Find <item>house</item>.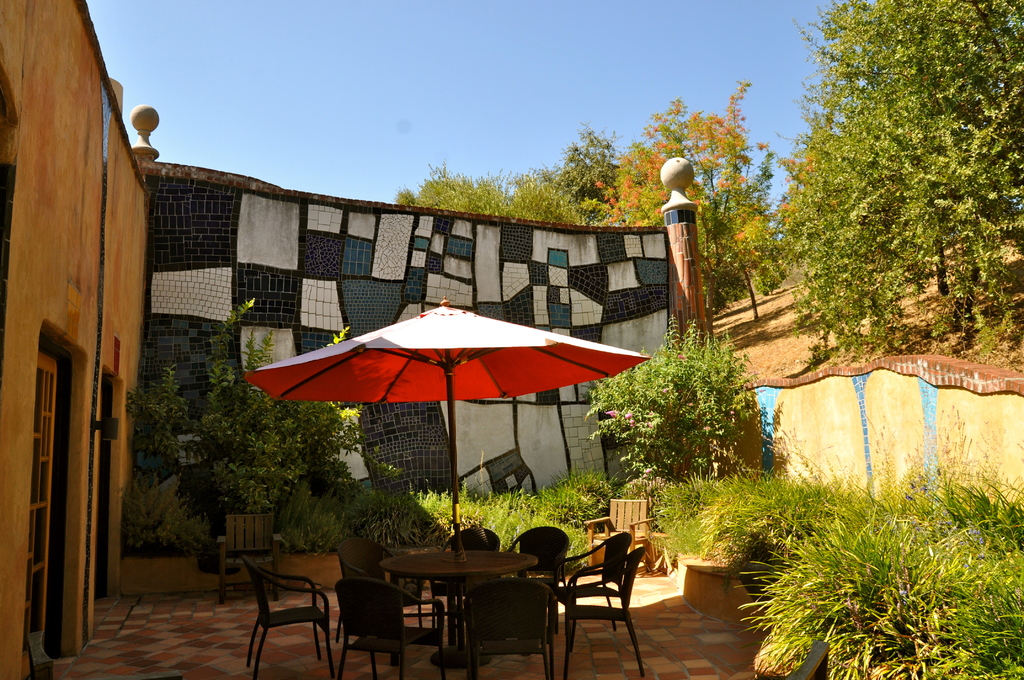
box(129, 185, 698, 536).
